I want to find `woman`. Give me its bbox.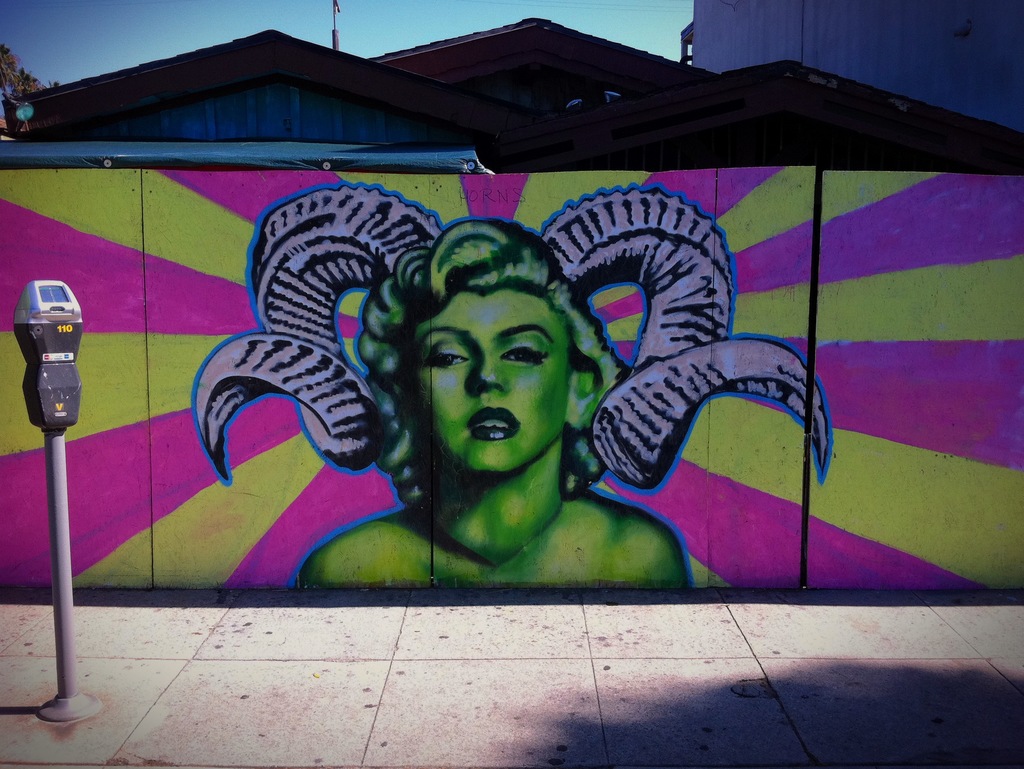
292:213:696:591.
